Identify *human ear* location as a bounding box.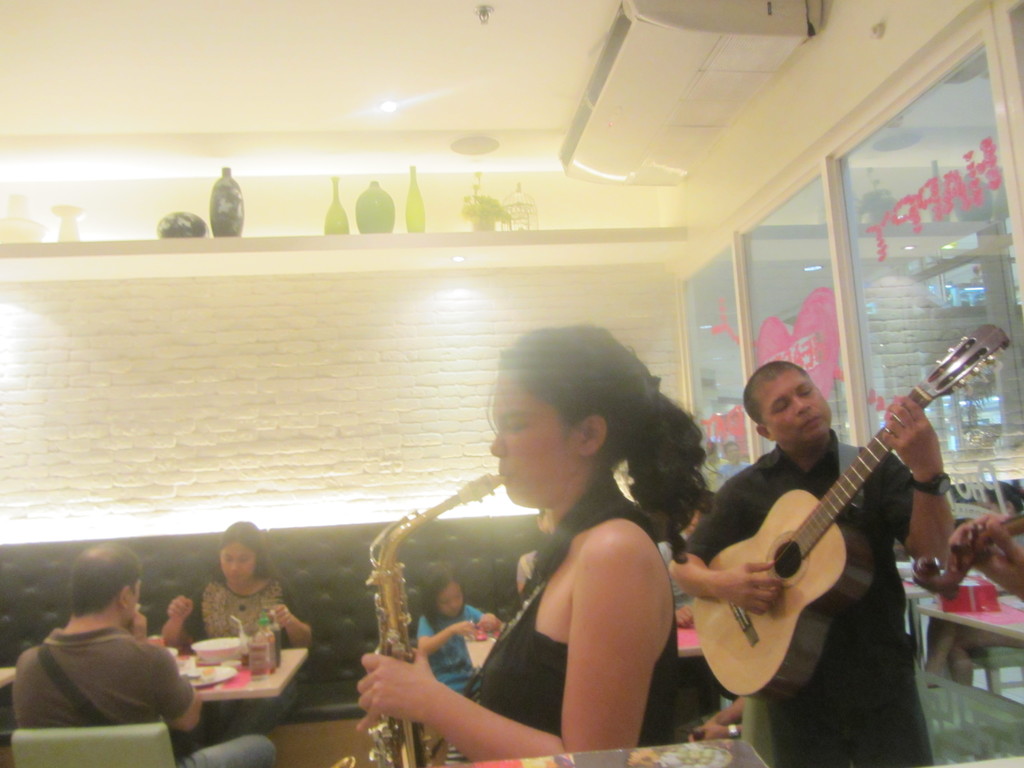
crop(580, 418, 604, 451).
